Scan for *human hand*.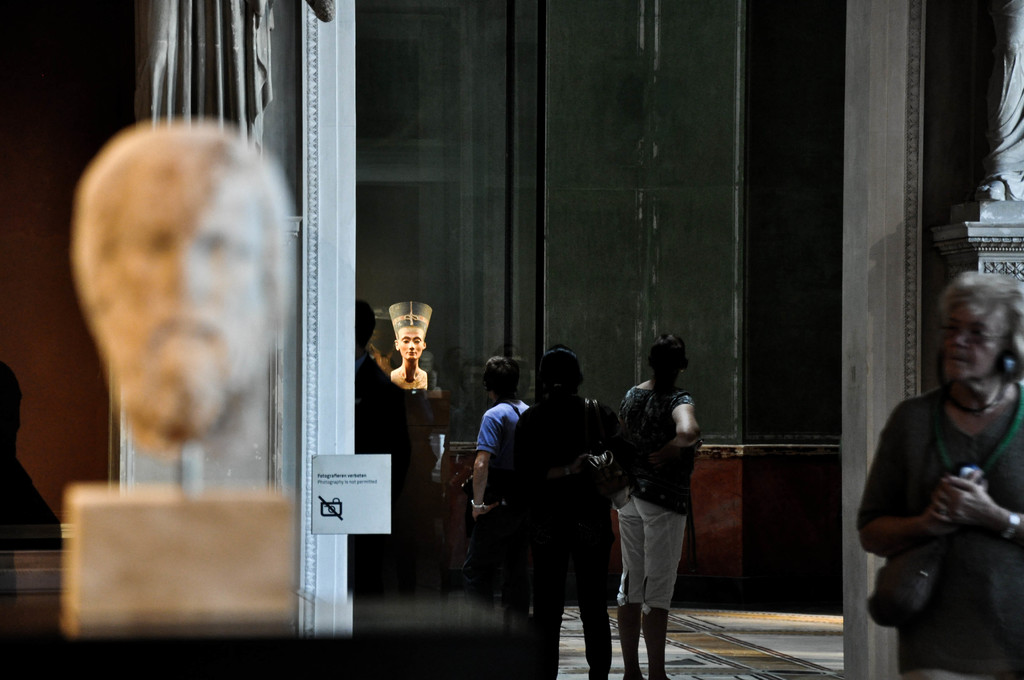
Scan result: x1=694 y1=435 x2=701 y2=461.
